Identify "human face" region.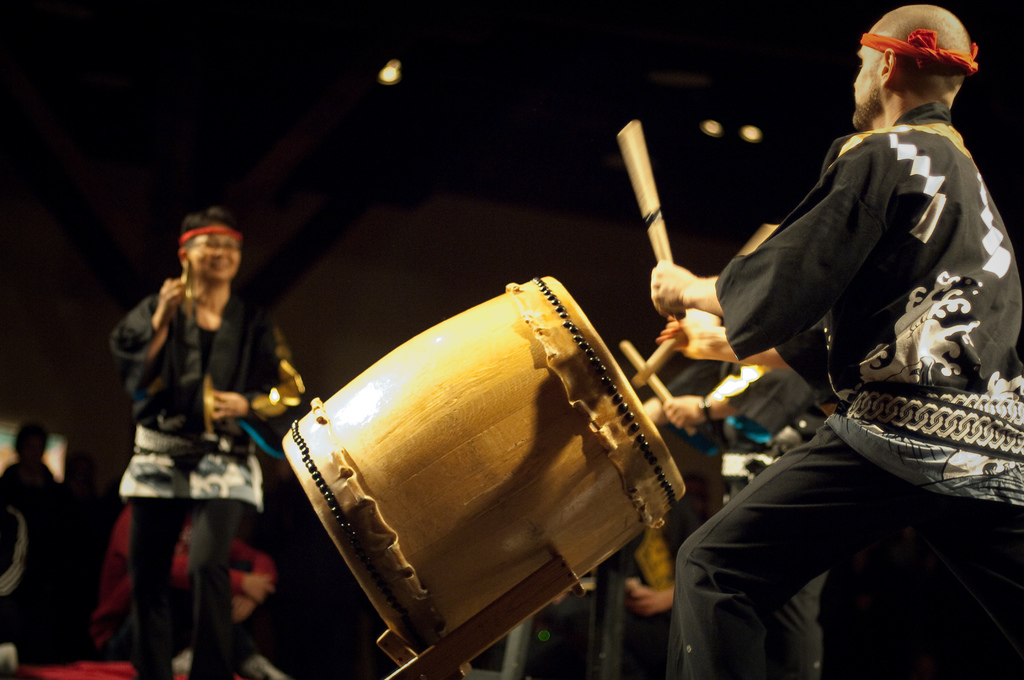
Region: [186,224,241,282].
